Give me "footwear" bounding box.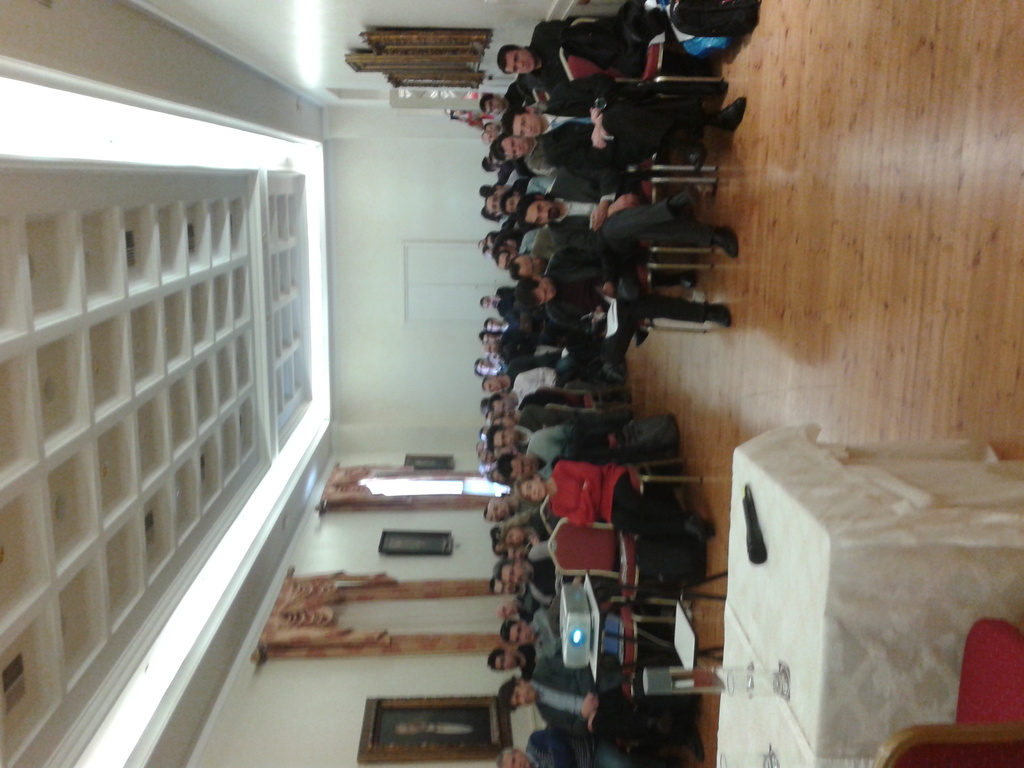
select_region(602, 355, 622, 380).
